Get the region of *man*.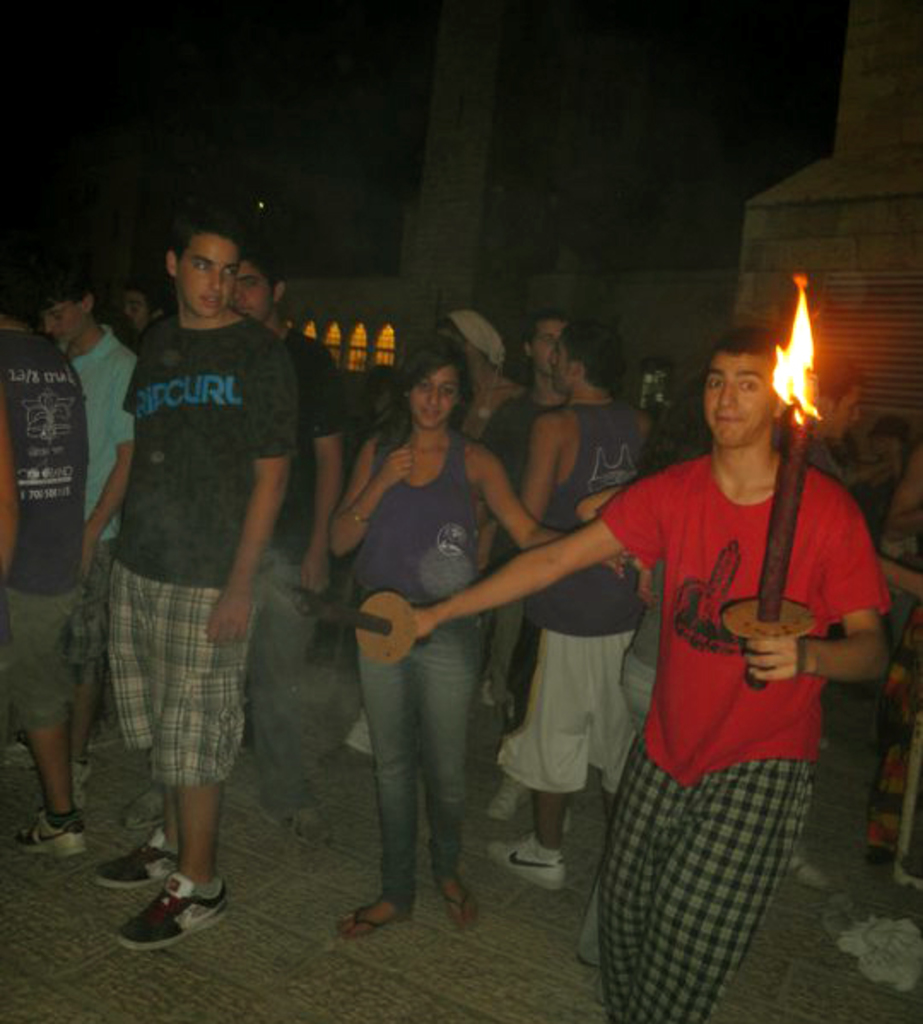
x1=518 y1=332 x2=653 y2=899.
